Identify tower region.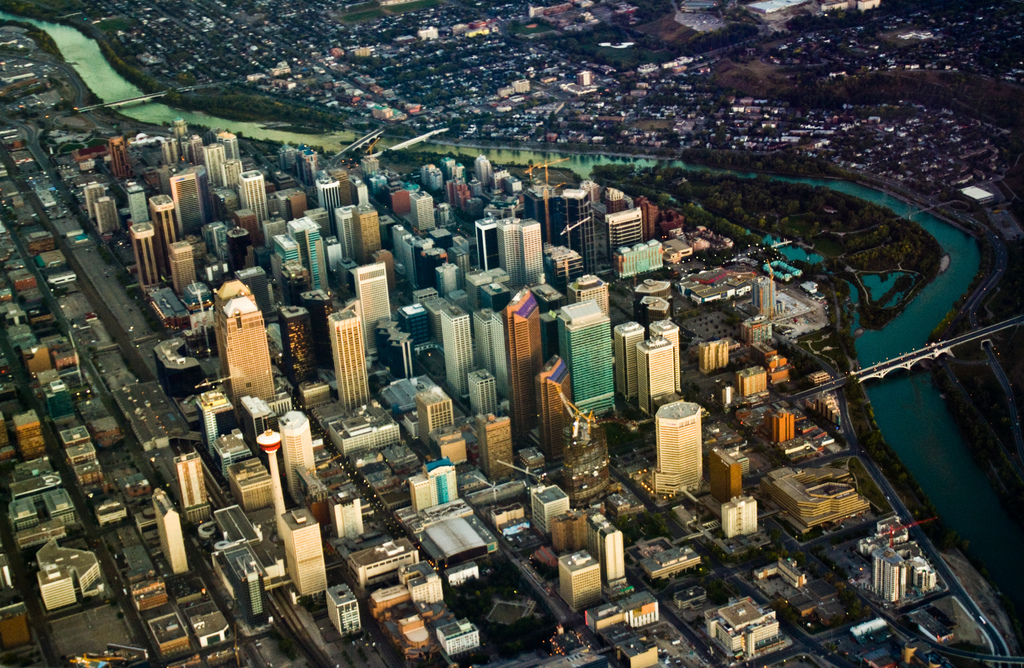
Region: [231,280,279,410].
